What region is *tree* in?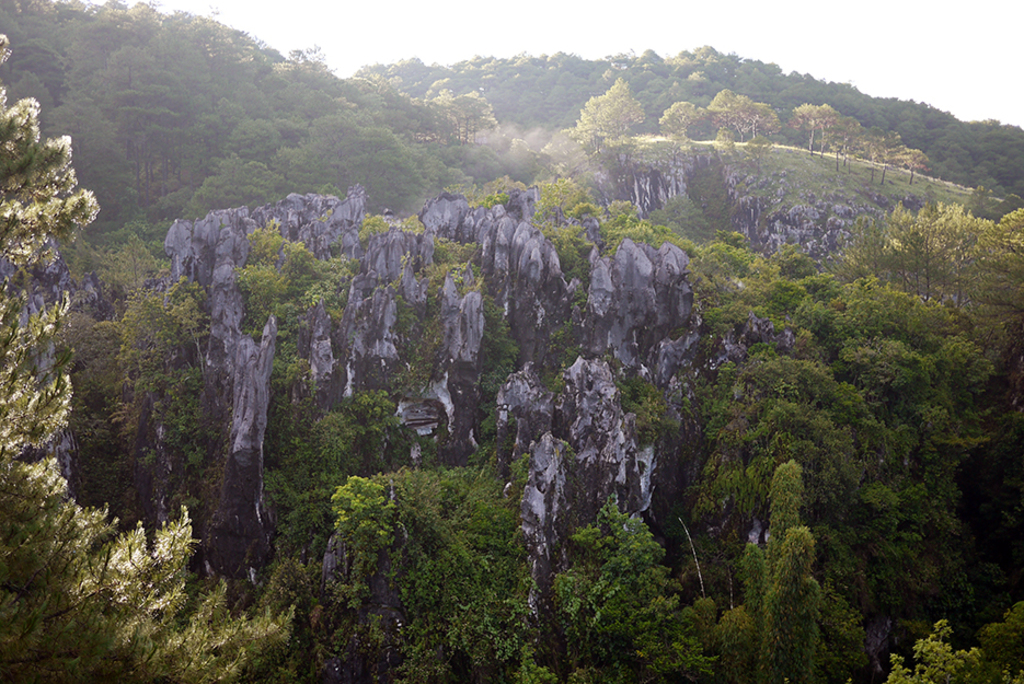
(x1=763, y1=463, x2=805, y2=543).
